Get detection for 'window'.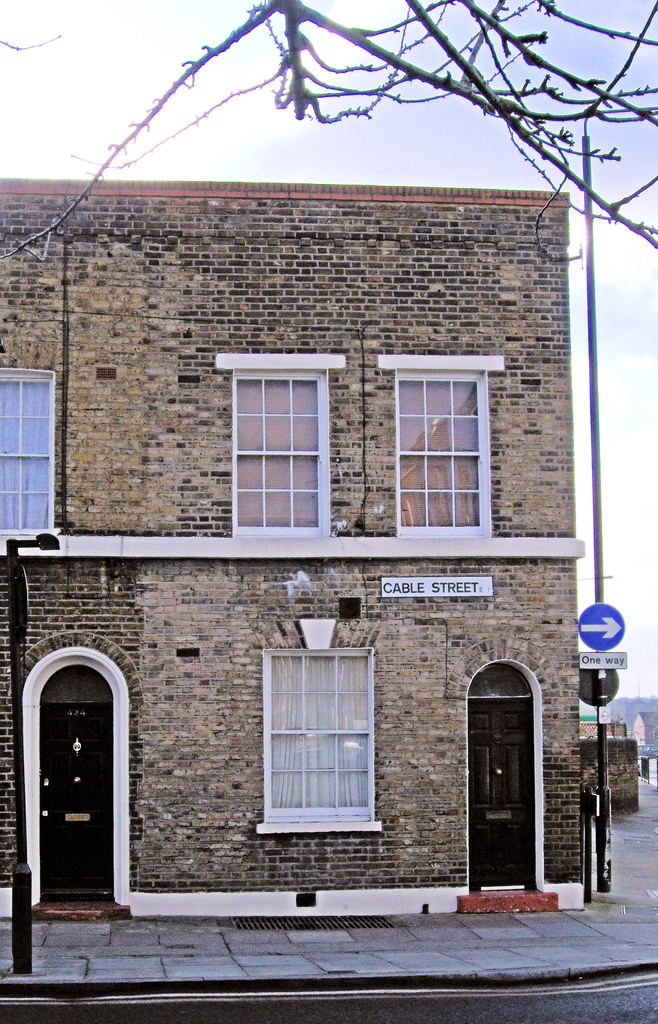
Detection: {"left": 261, "top": 643, "right": 381, "bottom": 835}.
